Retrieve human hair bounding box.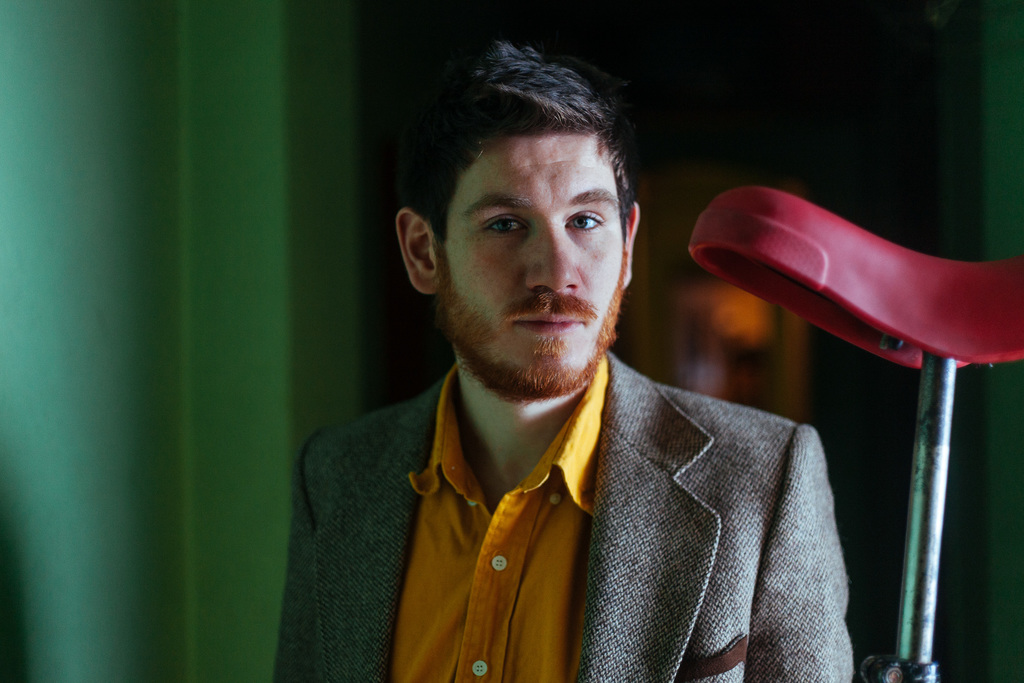
Bounding box: <region>416, 49, 638, 283</region>.
